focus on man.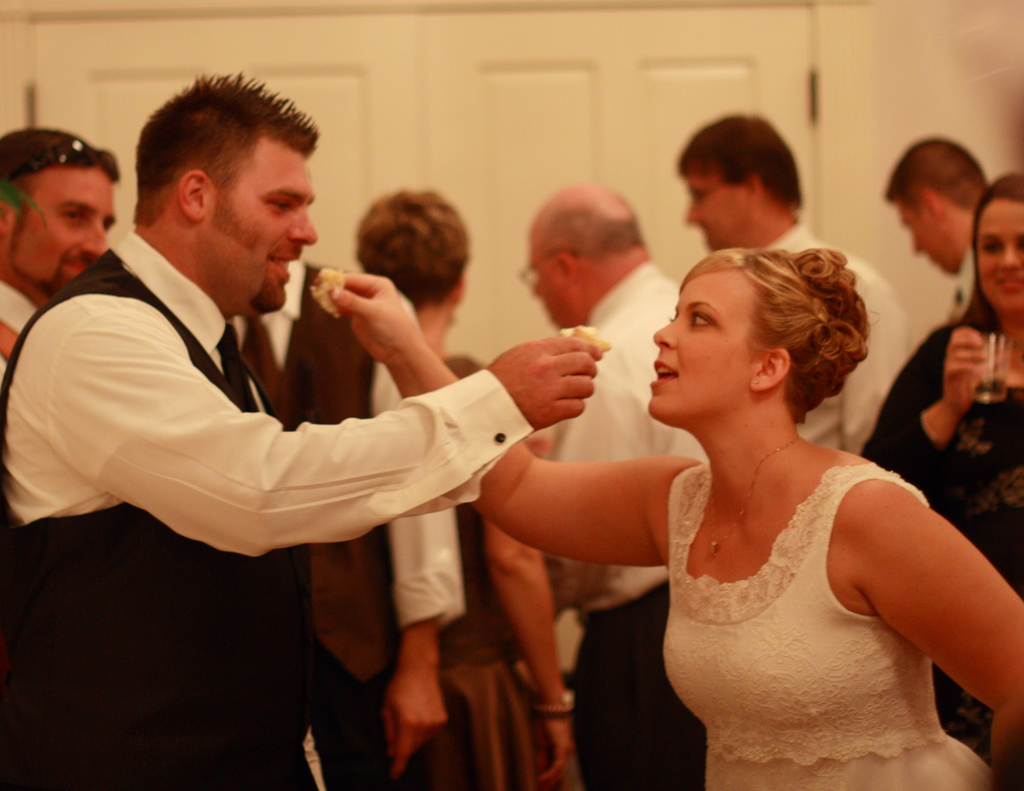
Focused at [left=679, top=115, right=909, bottom=451].
